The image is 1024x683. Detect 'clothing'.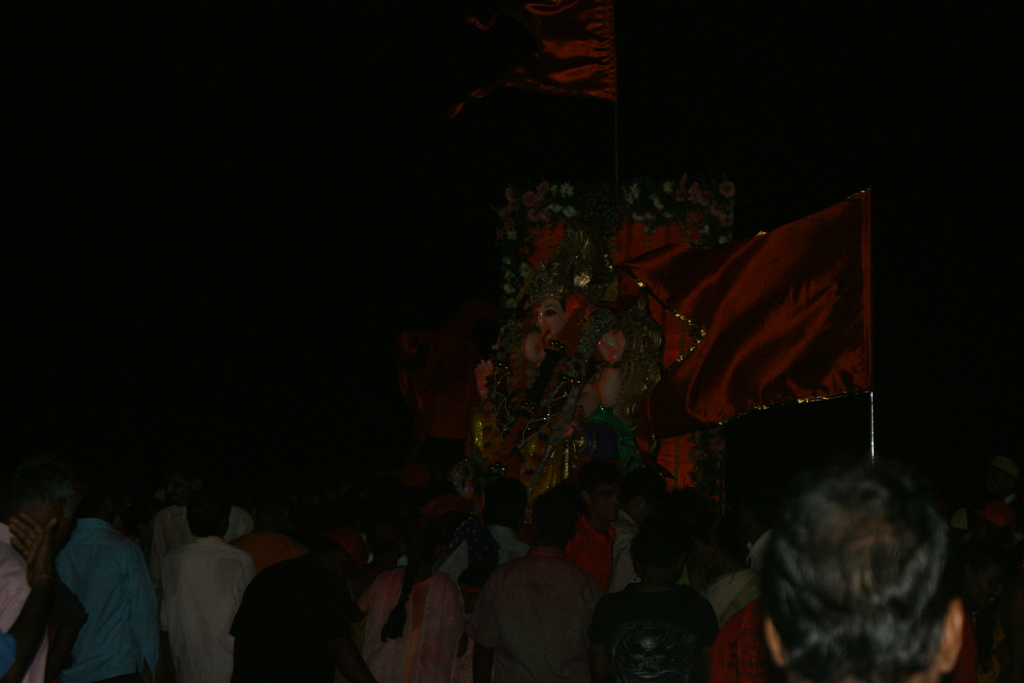
Detection: crop(159, 545, 257, 682).
